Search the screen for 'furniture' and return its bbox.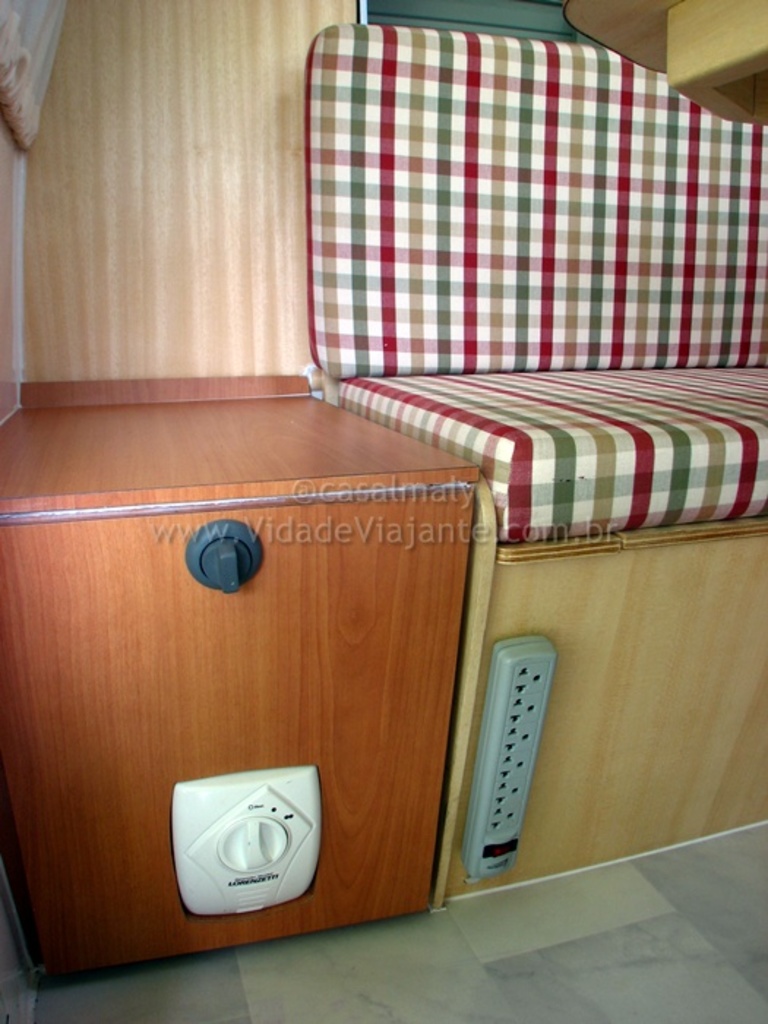
Found: Rect(306, 20, 767, 916).
